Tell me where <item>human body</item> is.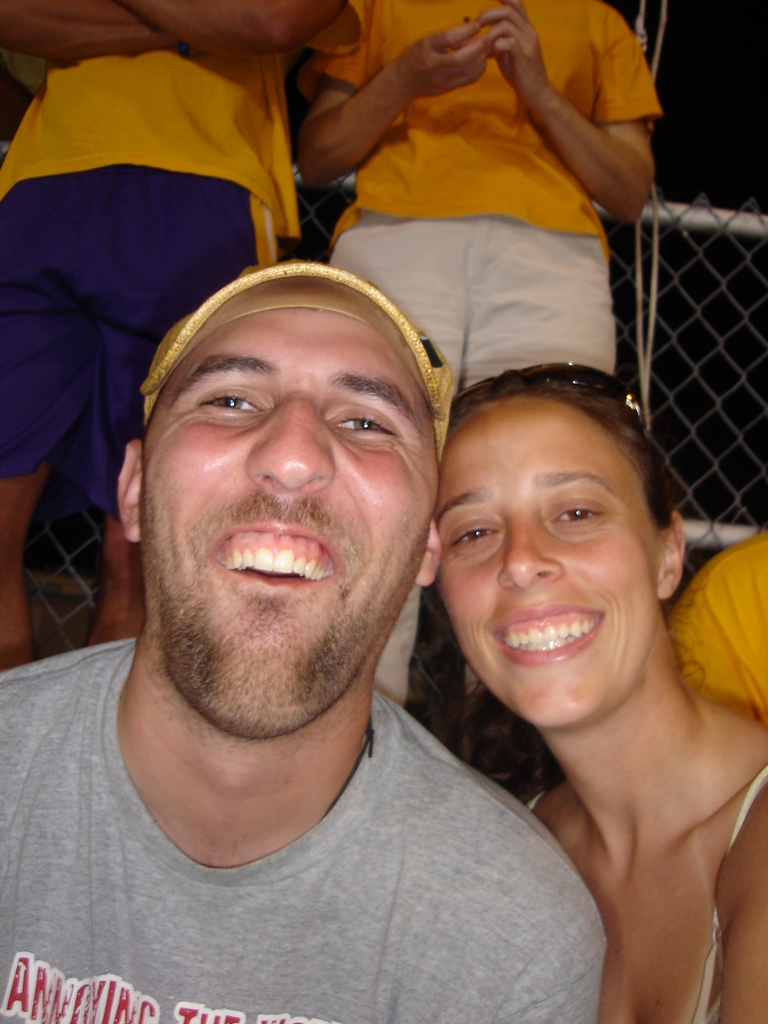
<item>human body</item> is at [x1=294, y1=0, x2=656, y2=707].
